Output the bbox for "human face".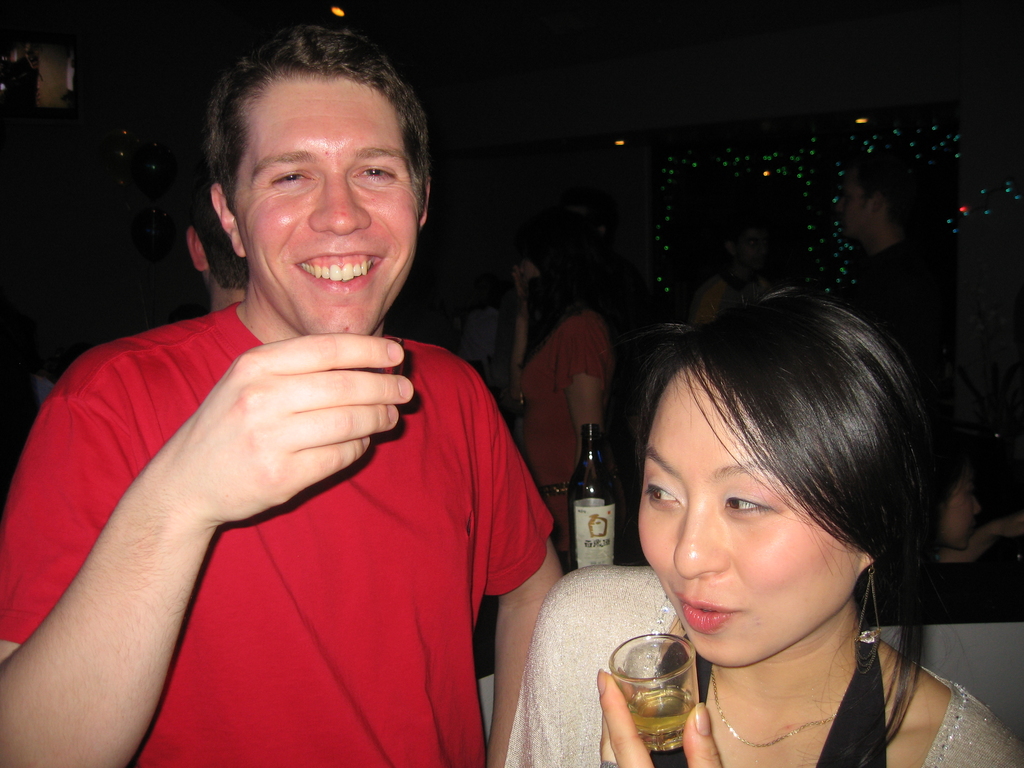
{"x1": 635, "y1": 369, "x2": 864, "y2": 667}.
